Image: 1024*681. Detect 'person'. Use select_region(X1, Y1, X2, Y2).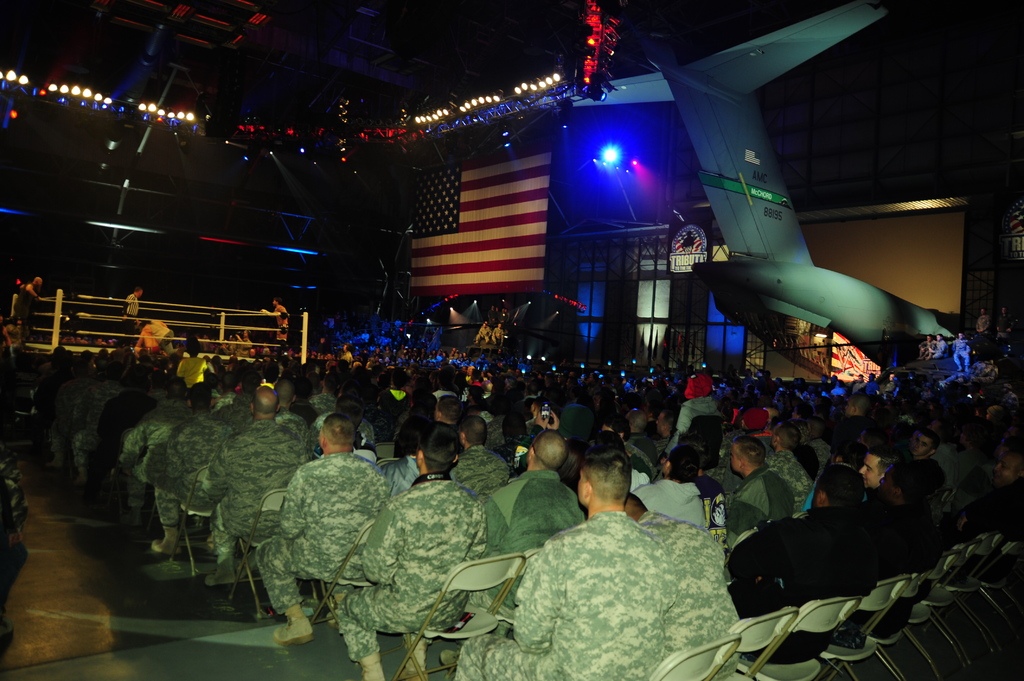
select_region(261, 297, 289, 345).
